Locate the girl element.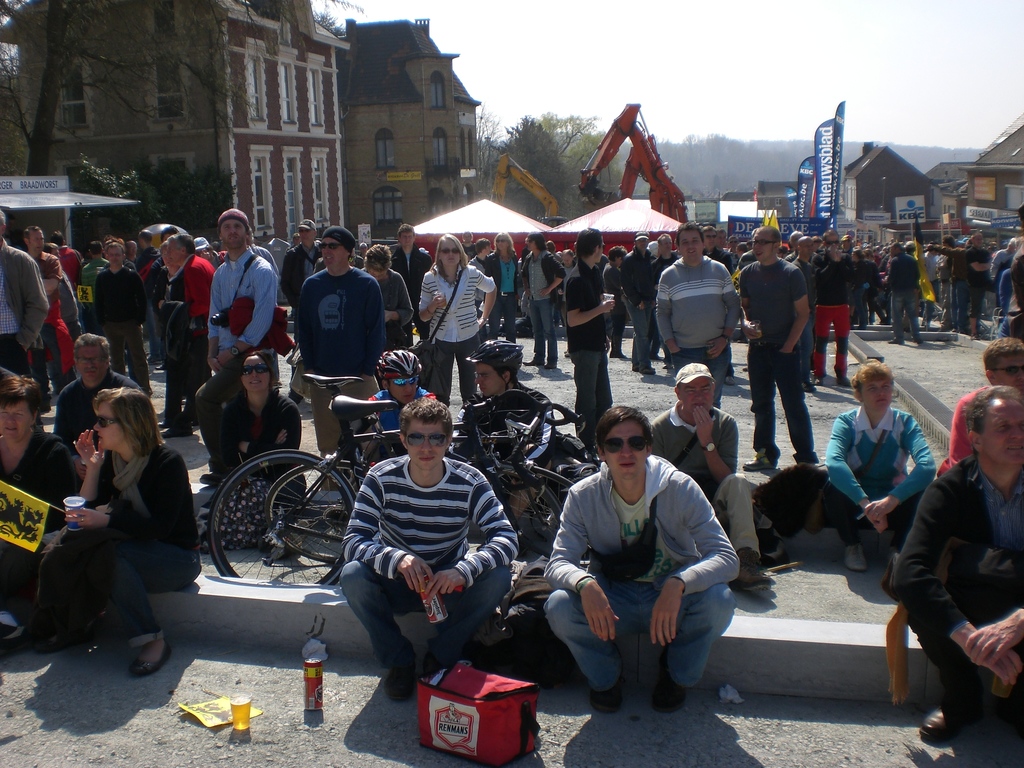
Element bbox: [x1=31, y1=386, x2=218, y2=624].
